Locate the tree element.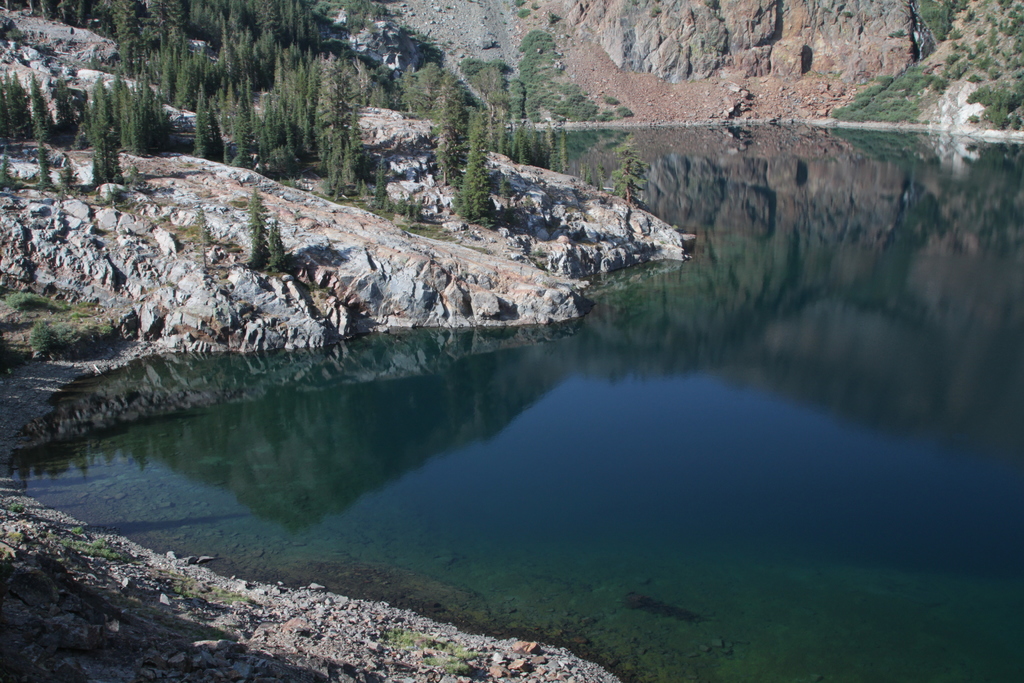
Element bbox: <bbox>56, 60, 79, 149</bbox>.
